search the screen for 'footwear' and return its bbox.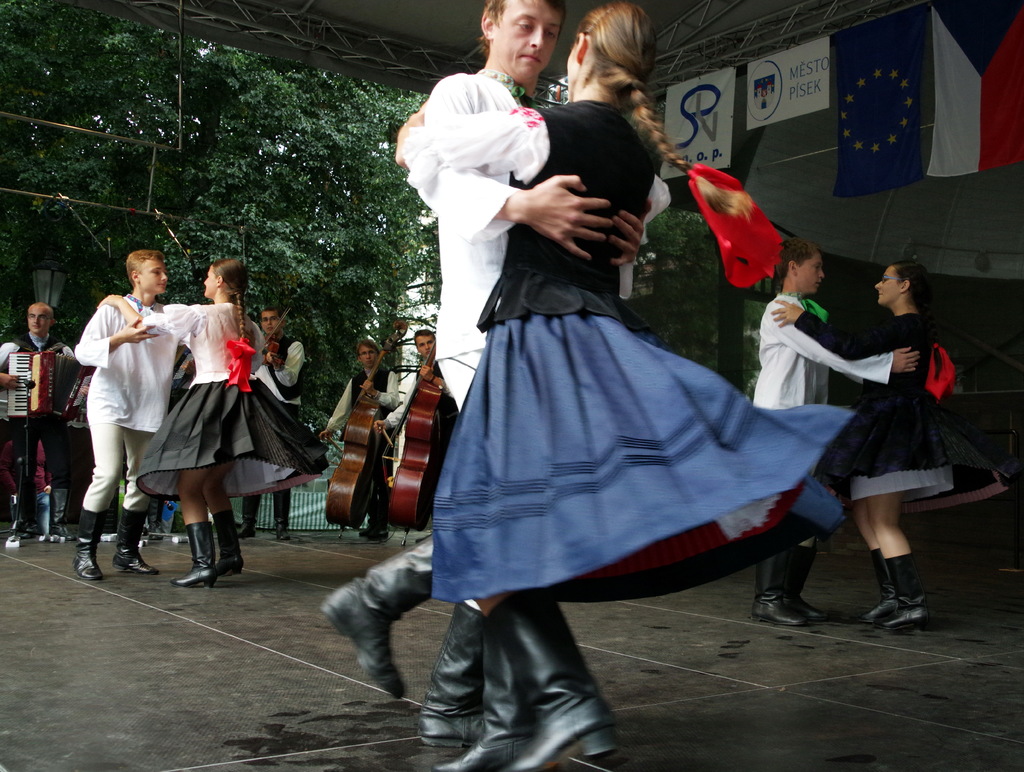
Found: (73,508,99,580).
